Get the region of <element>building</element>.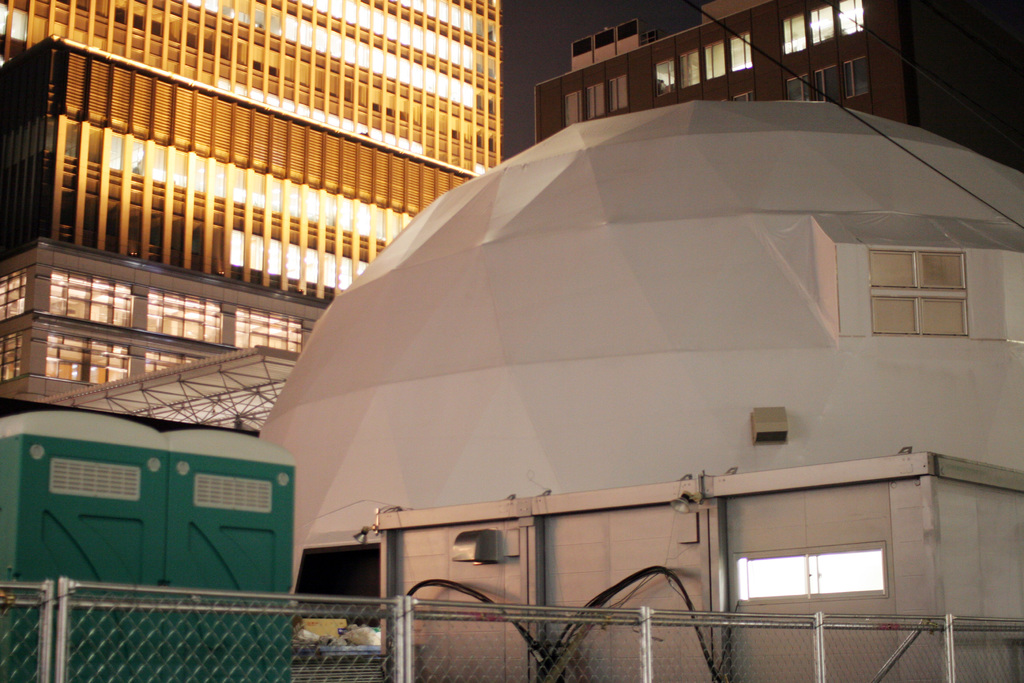
[x1=0, y1=0, x2=500, y2=435].
